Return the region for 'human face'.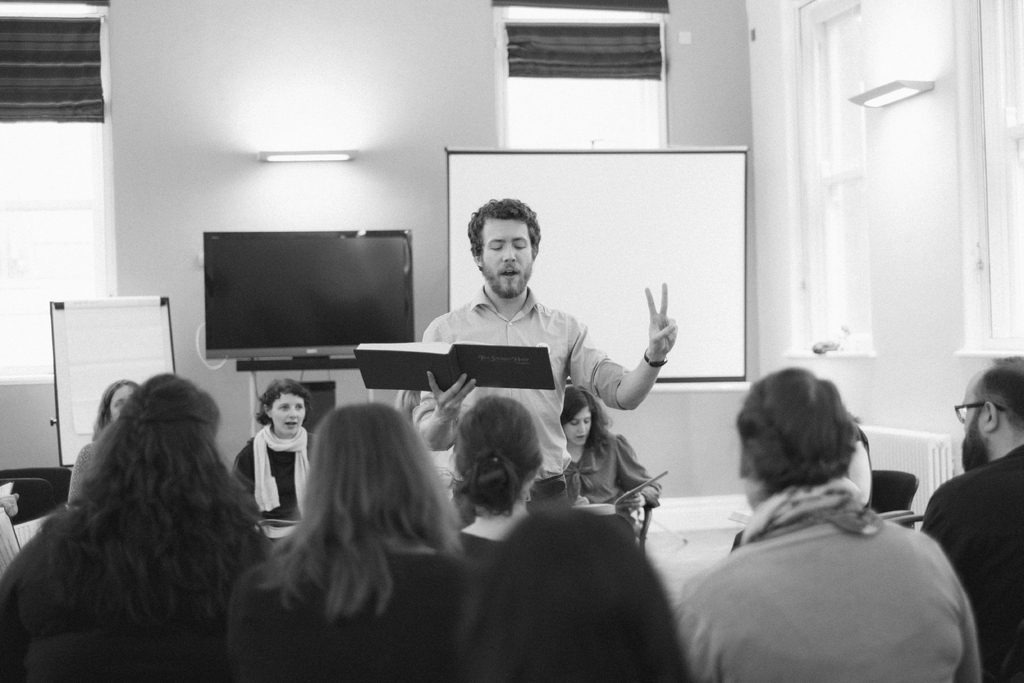
[564, 409, 591, 447].
